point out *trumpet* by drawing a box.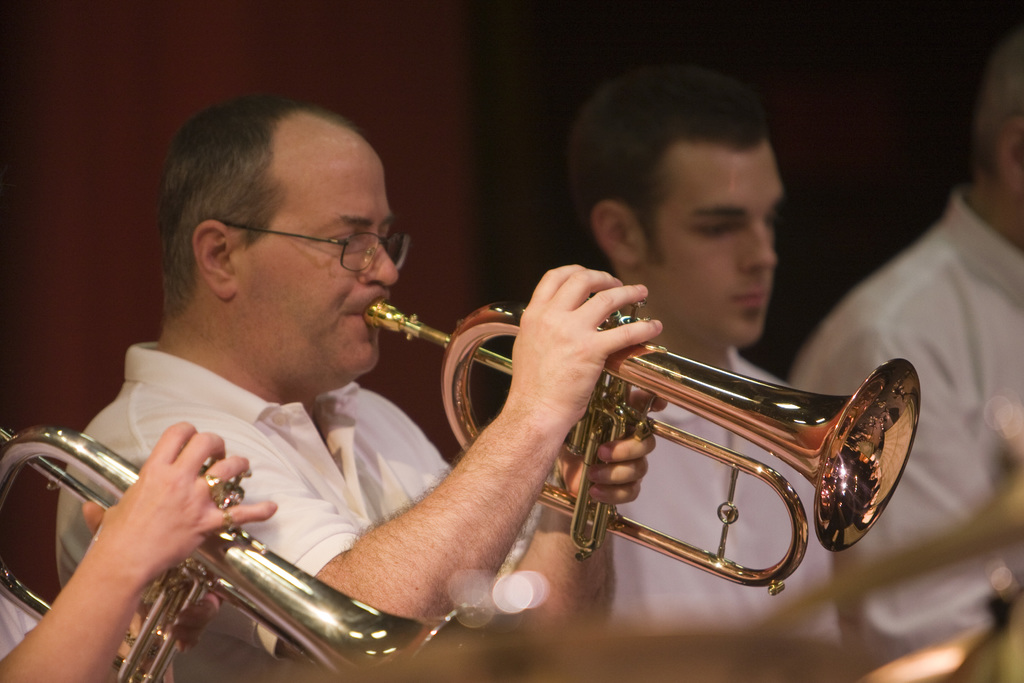
<bbox>363, 297, 921, 592</bbox>.
